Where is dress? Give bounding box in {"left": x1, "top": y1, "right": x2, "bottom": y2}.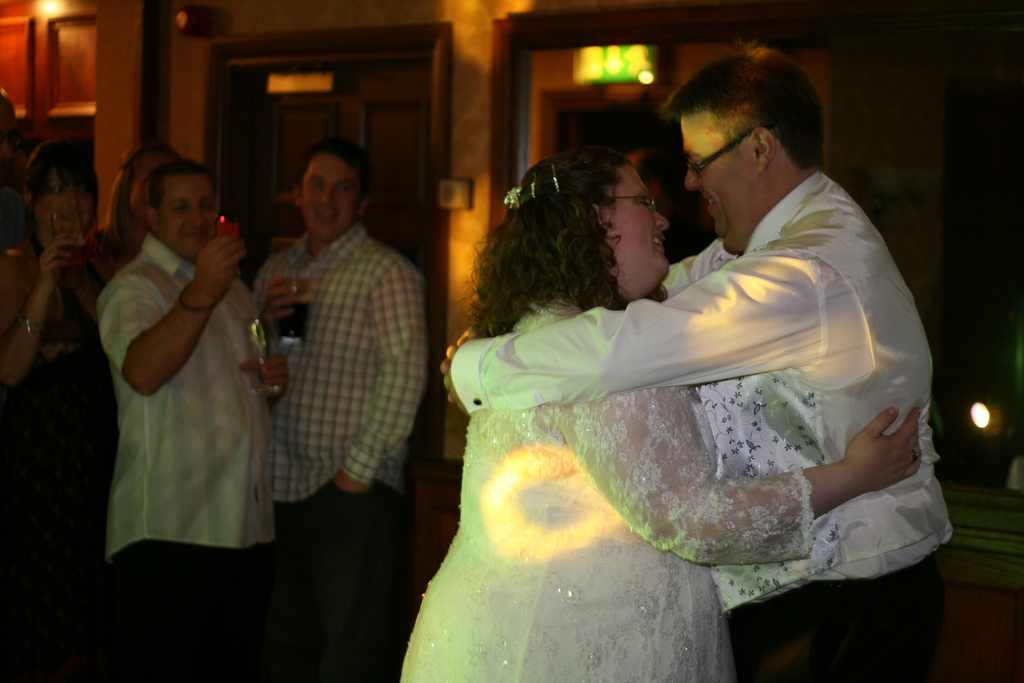
{"left": 392, "top": 303, "right": 816, "bottom": 682}.
